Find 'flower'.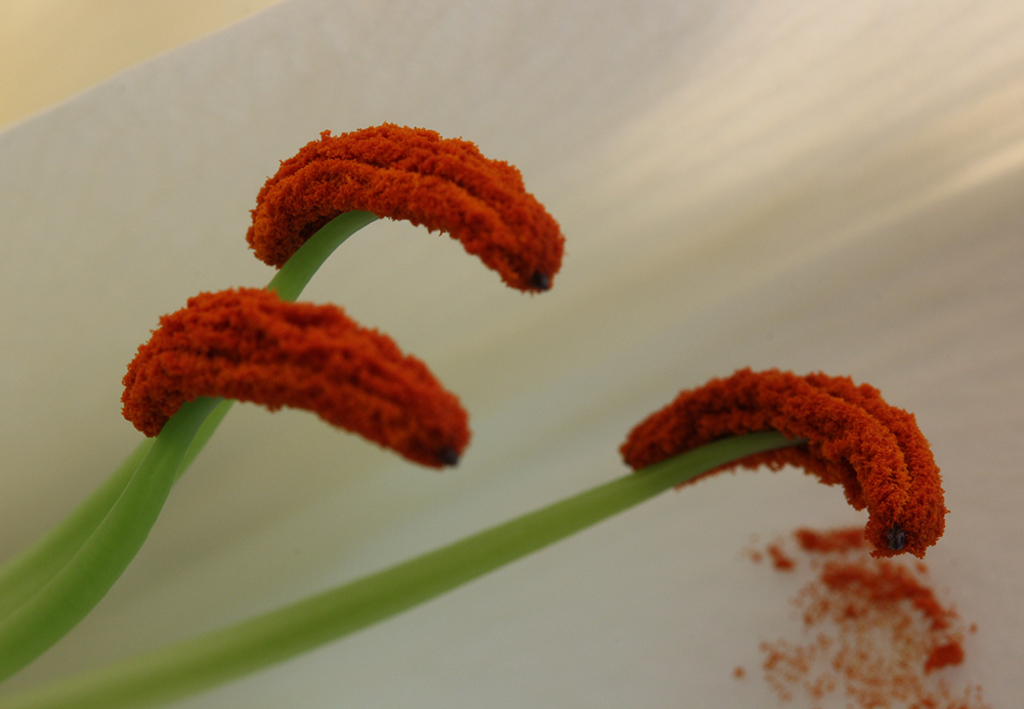
(245, 127, 559, 295).
